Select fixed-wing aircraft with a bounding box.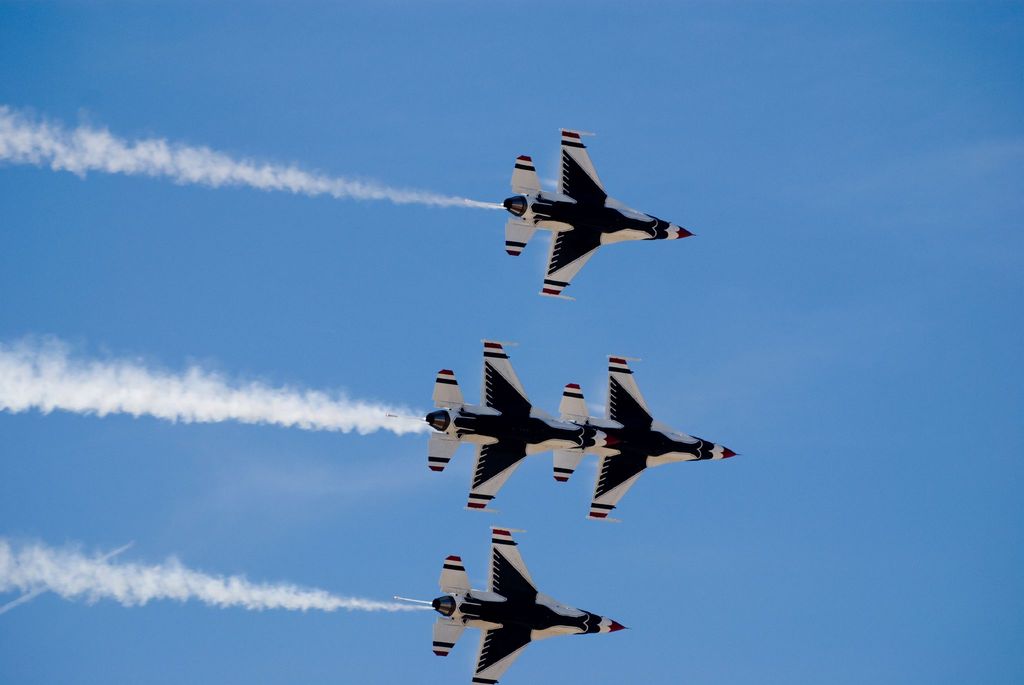
<region>550, 351, 745, 523</region>.
